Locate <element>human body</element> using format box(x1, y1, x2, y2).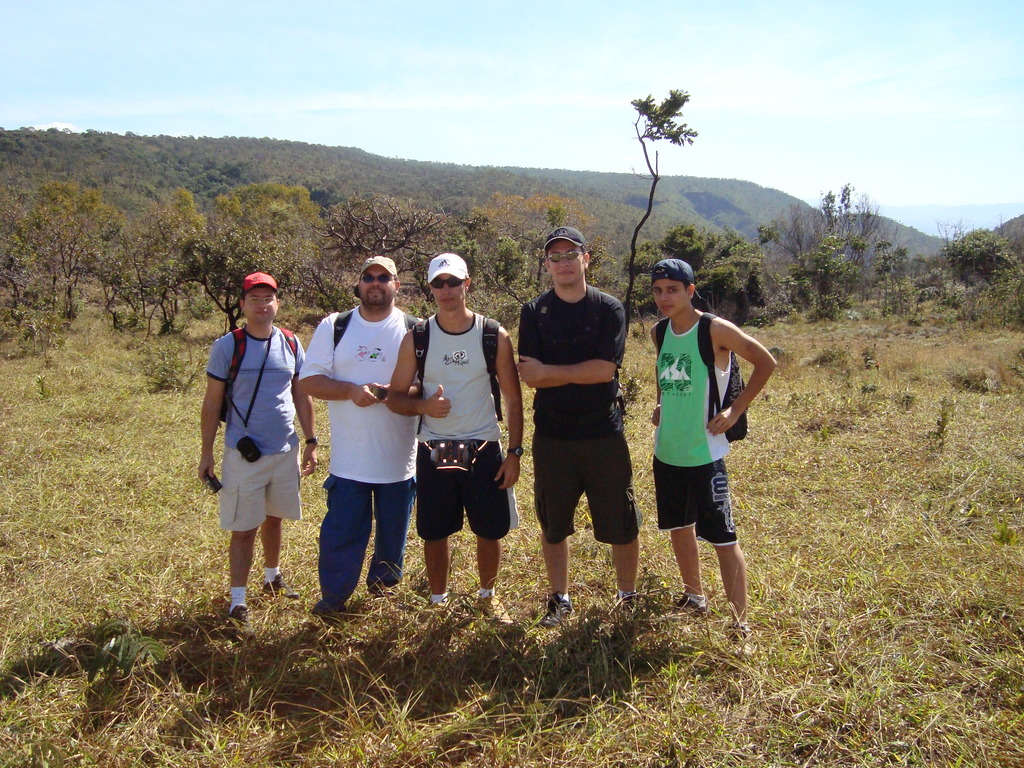
box(294, 253, 432, 609).
